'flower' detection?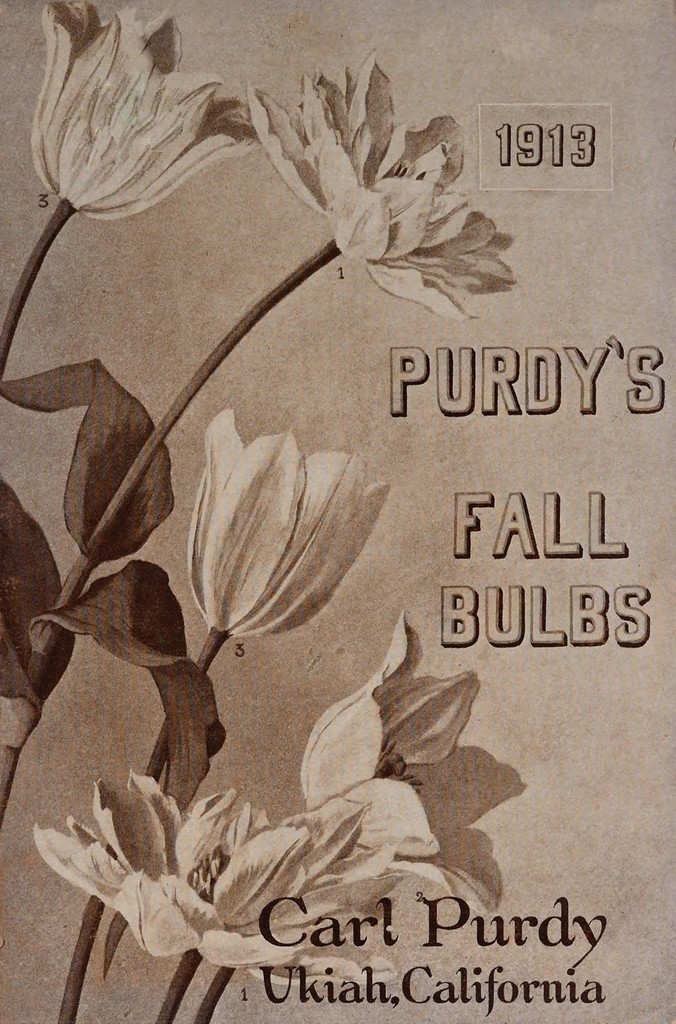
Rect(234, 76, 519, 277)
